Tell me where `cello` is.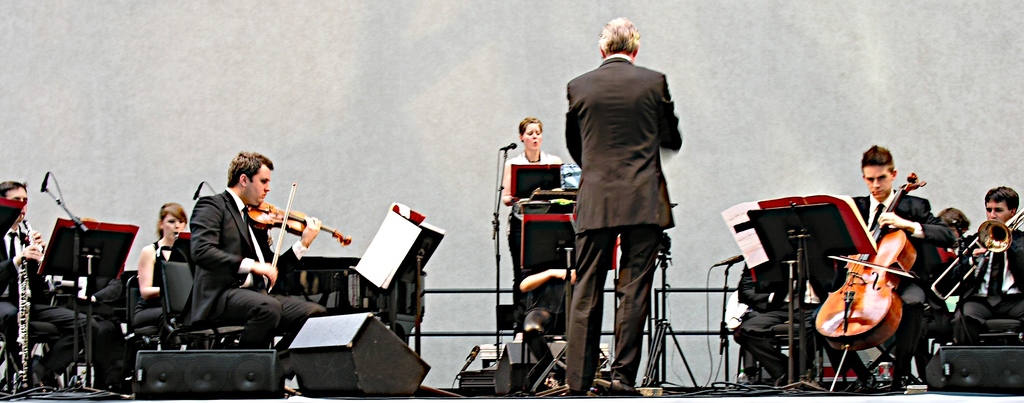
`cello` is at 813,171,924,392.
